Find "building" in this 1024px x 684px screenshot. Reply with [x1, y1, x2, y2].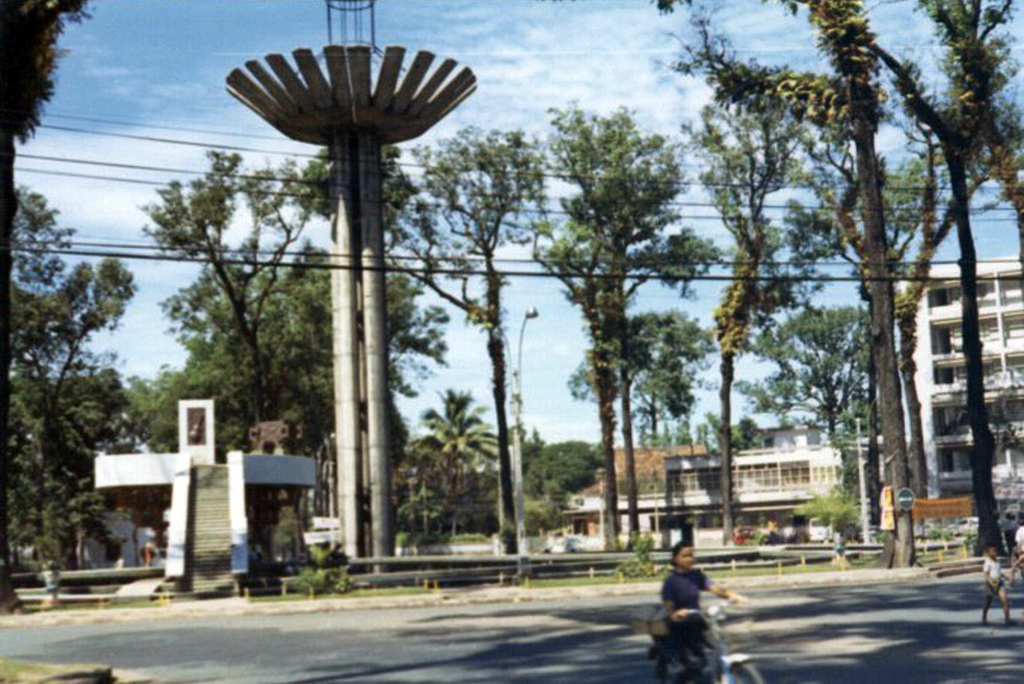
[894, 256, 1023, 550].
